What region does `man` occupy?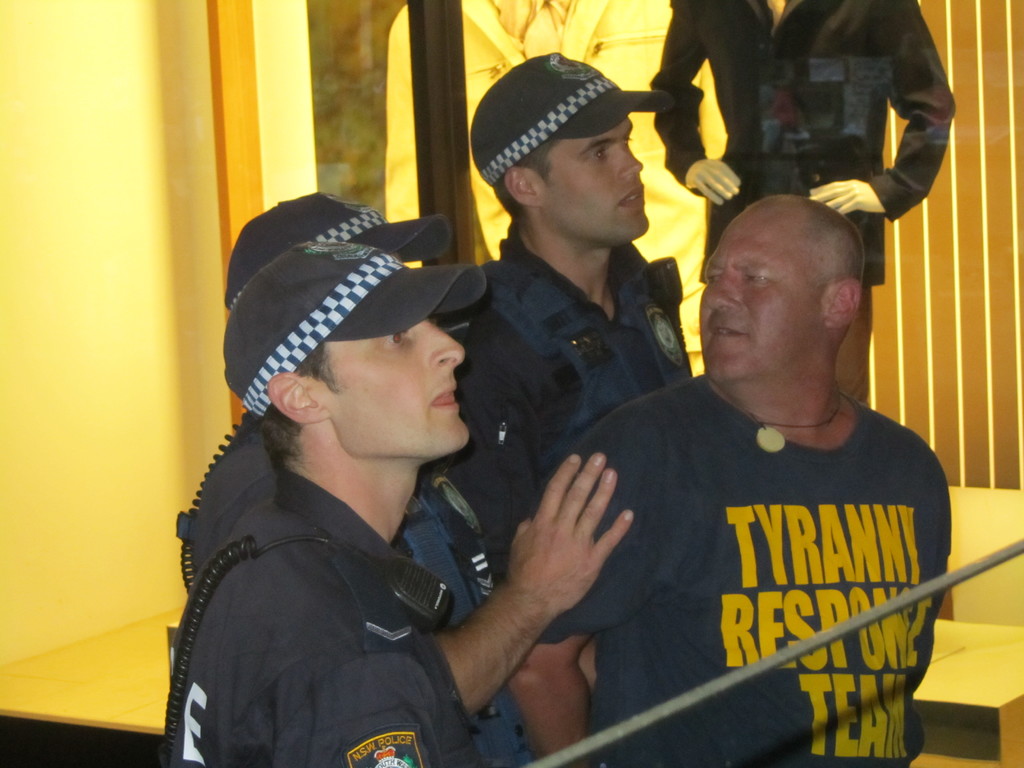
(left=429, top=54, right=692, bottom=591).
